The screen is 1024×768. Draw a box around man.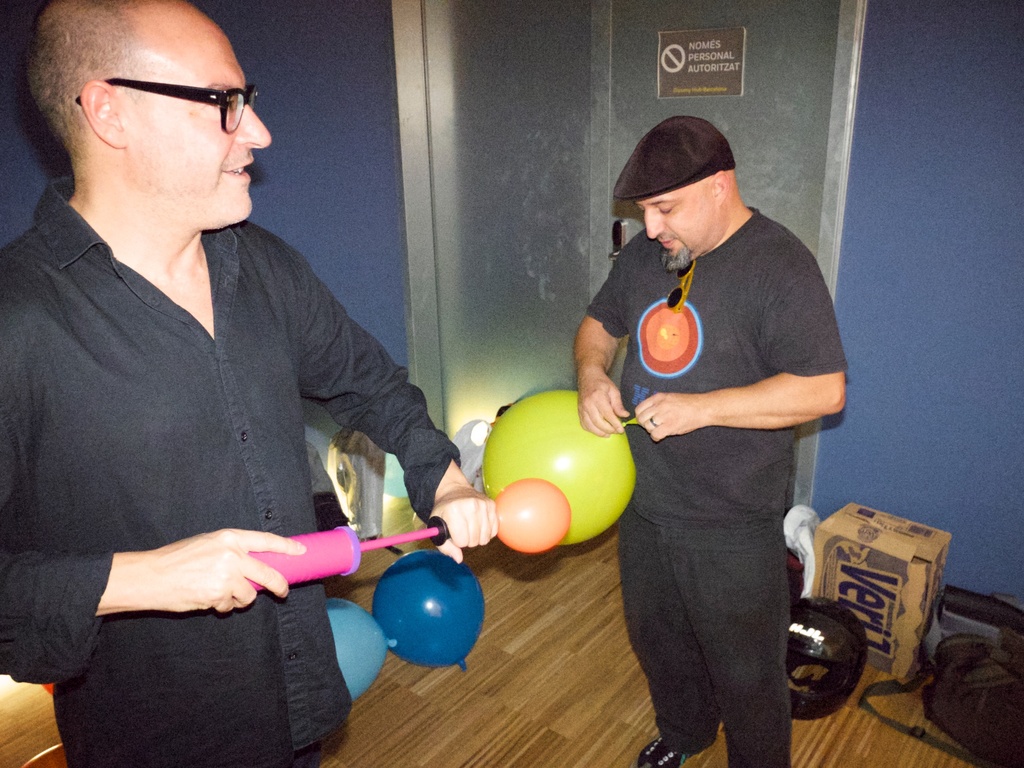
crop(0, 0, 498, 767).
